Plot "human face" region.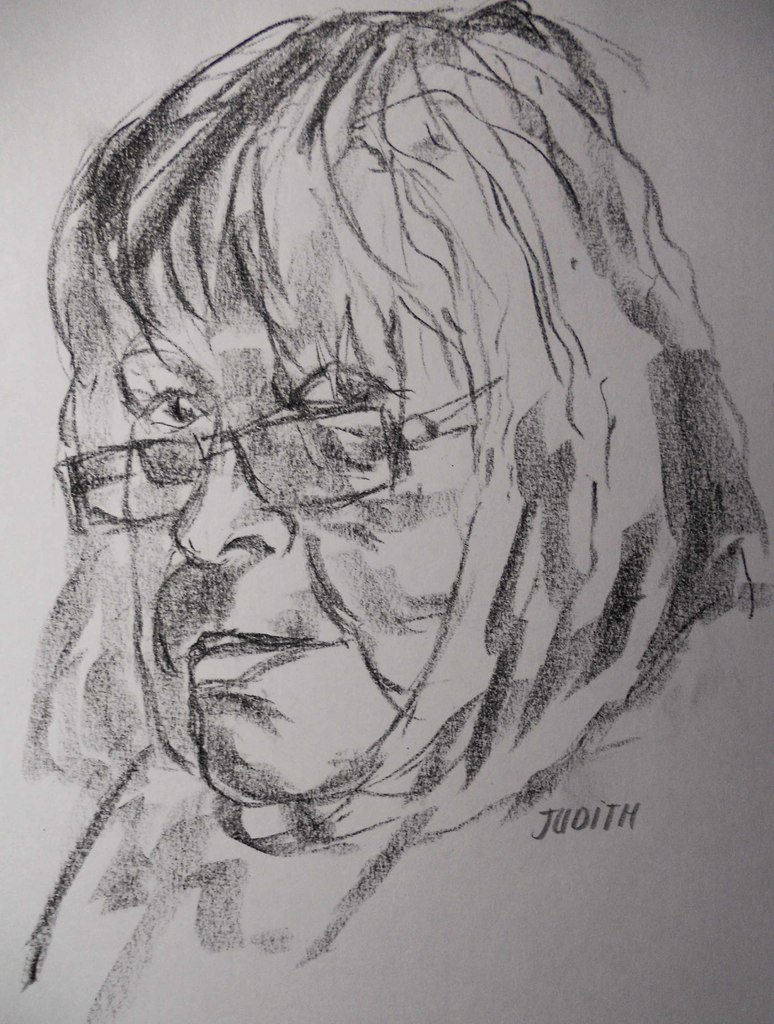
Plotted at 48:200:511:788.
